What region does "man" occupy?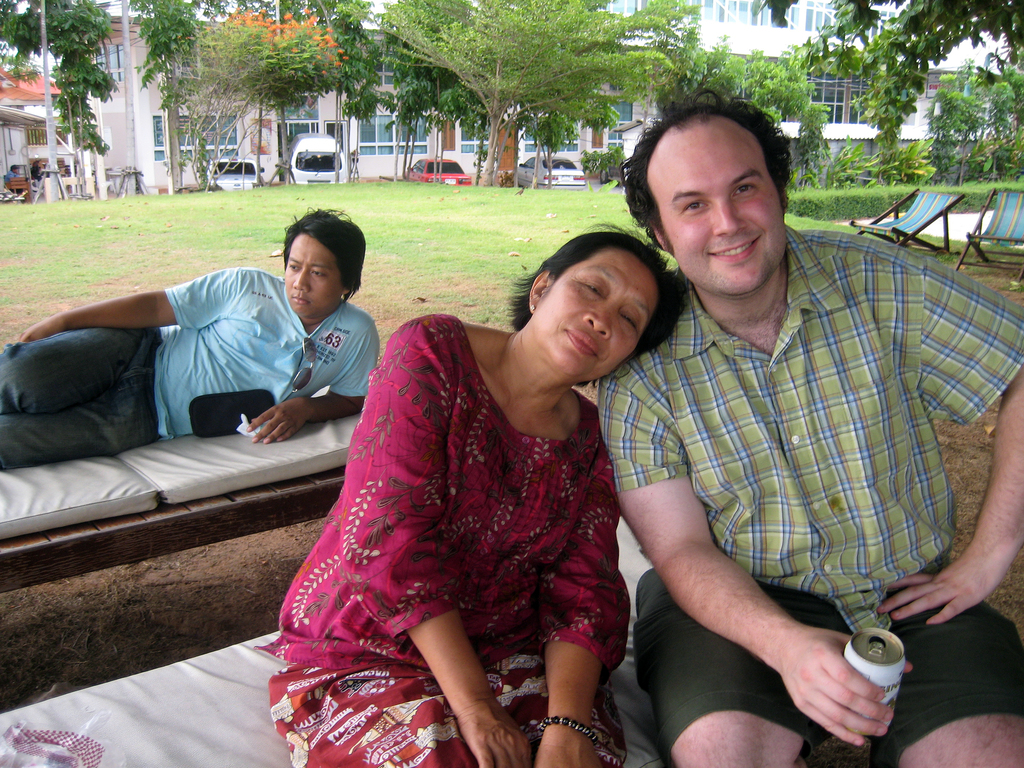
left=547, top=120, right=990, bottom=767.
